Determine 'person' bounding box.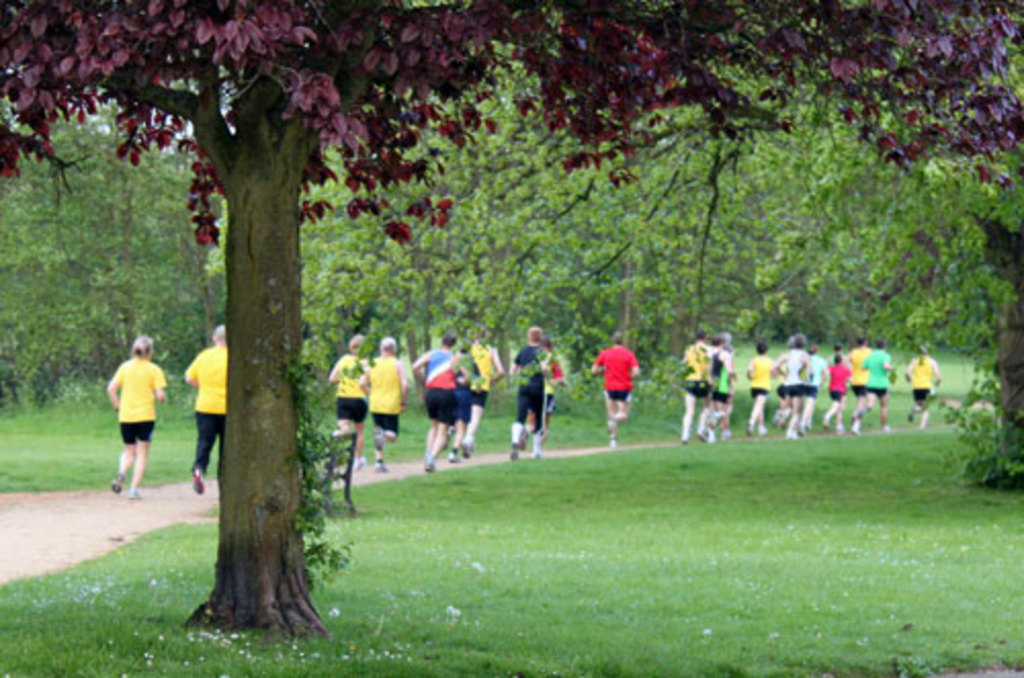
Determined: box(514, 330, 543, 461).
